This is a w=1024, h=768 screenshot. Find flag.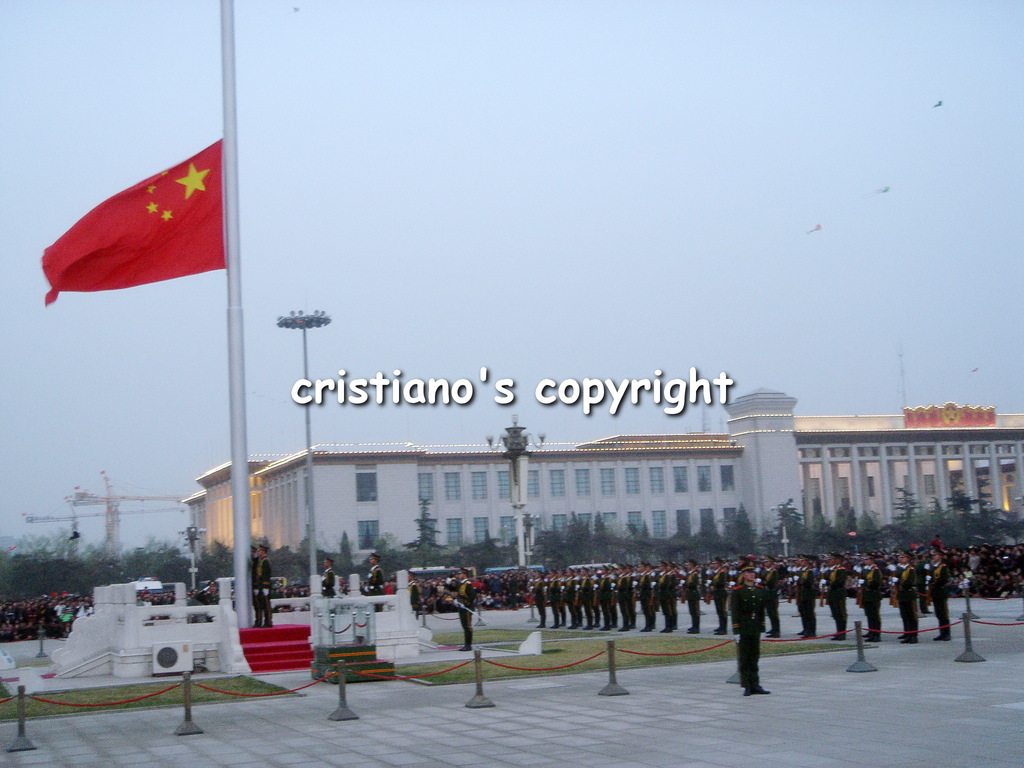
Bounding box: [x1=35, y1=130, x2=233, y2=305].
